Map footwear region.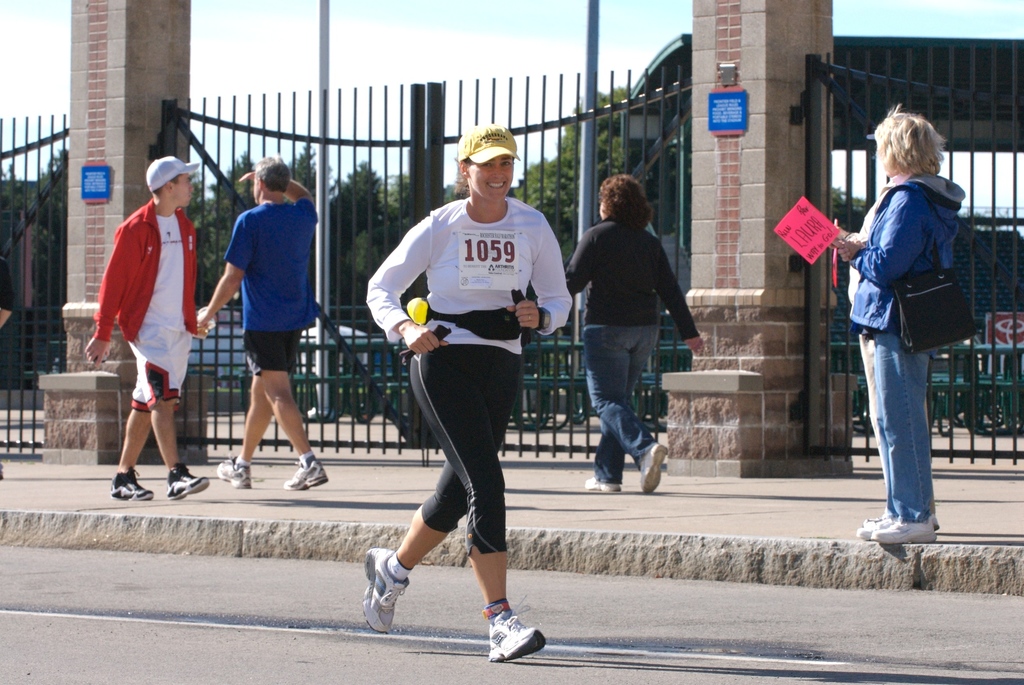
Mapped to {"left": 642, "top": 439, "right": 668, "bottom": 494}.
